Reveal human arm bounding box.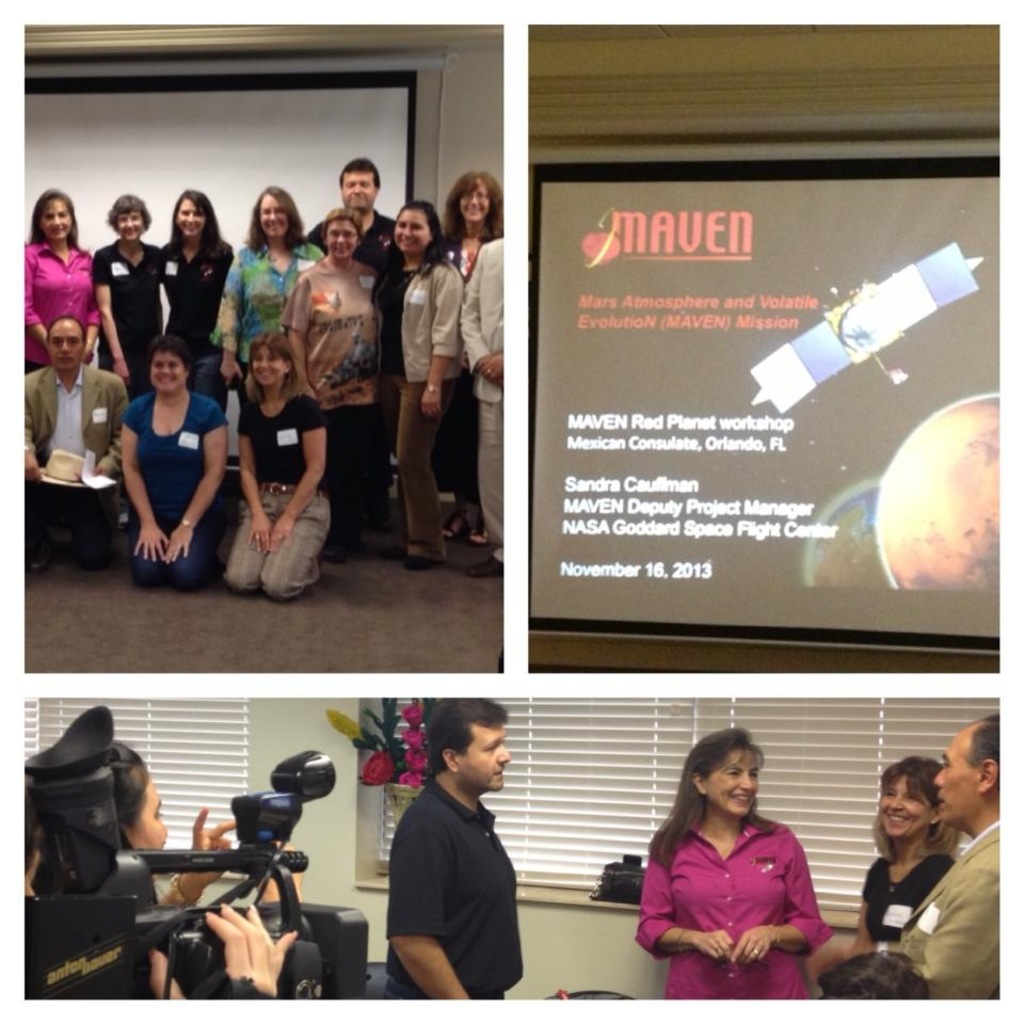
Revealed: 25/399/43/478.
